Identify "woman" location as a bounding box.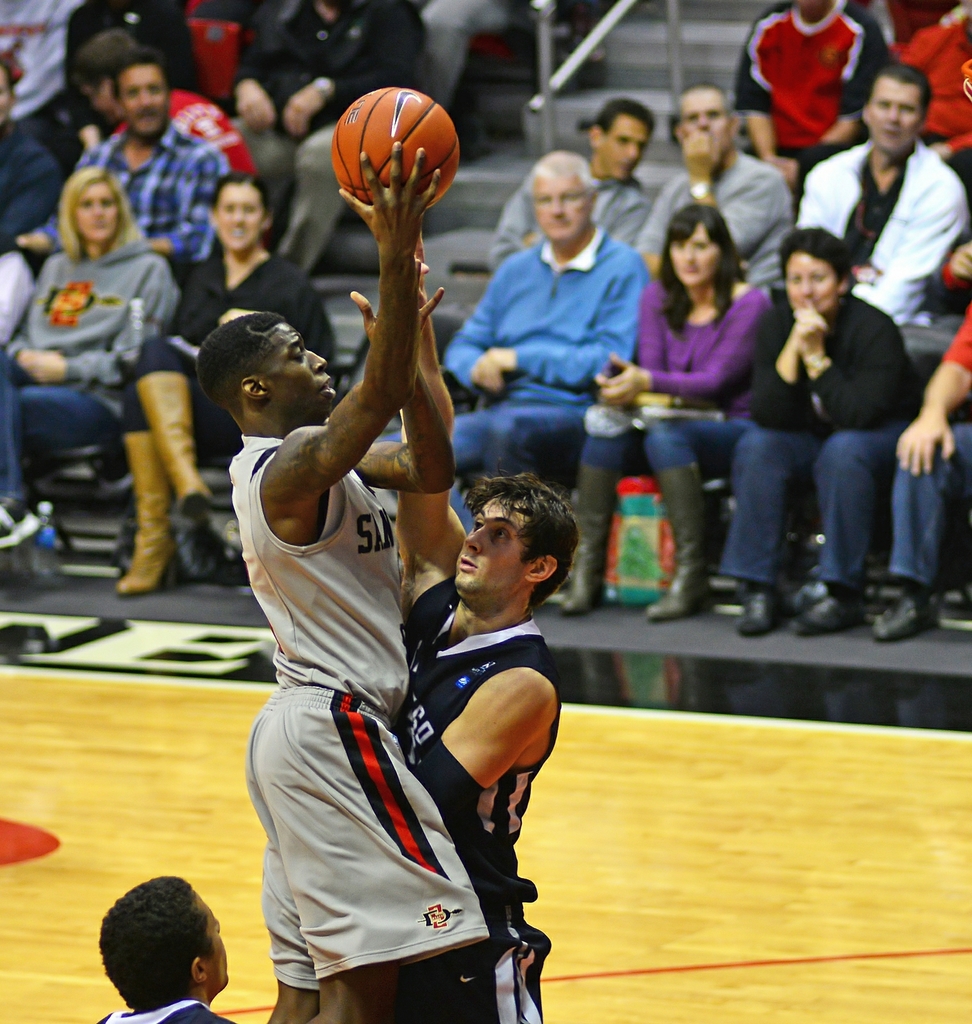
557 193 757 607.
